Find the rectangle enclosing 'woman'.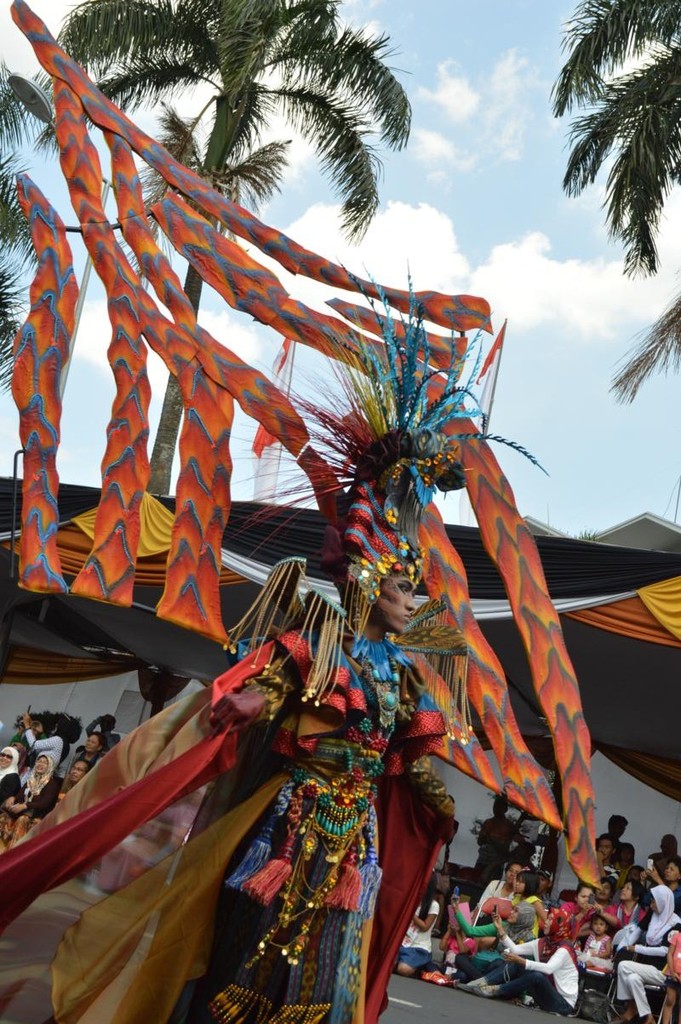
BBox(474, 863, 525, 918).
